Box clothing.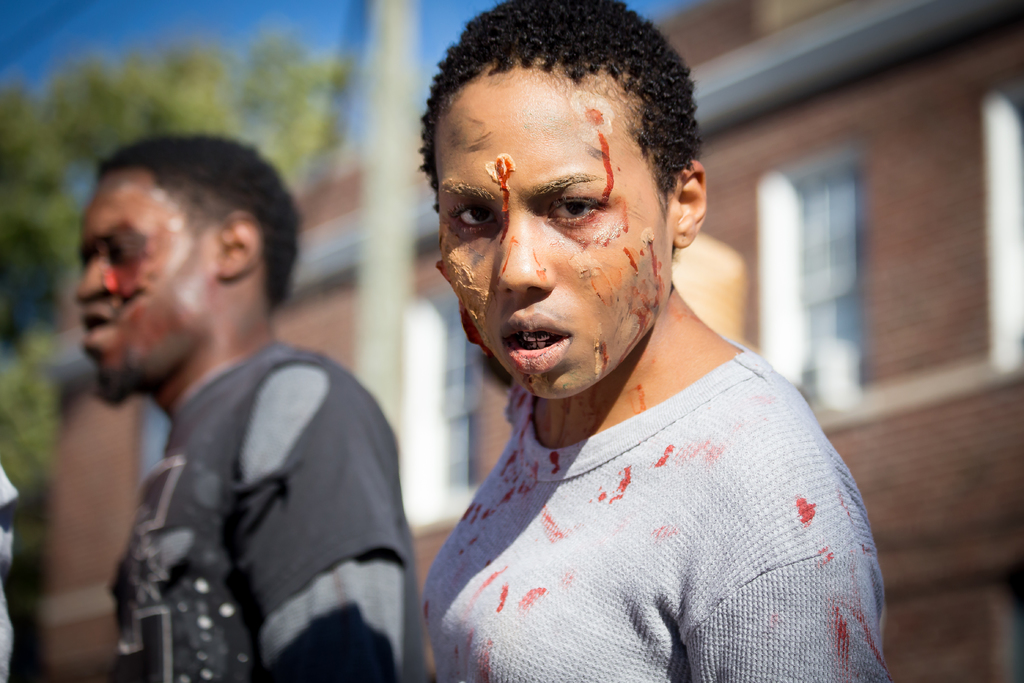
left=109, top=340, right=424, bottom=682.
